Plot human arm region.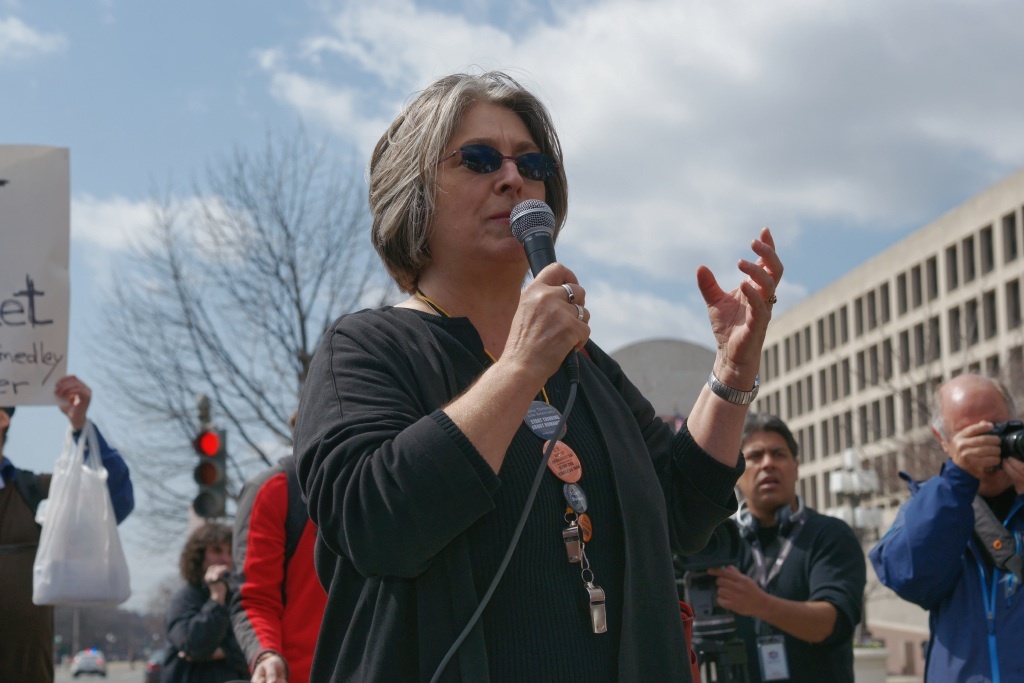
Plotted at (left=873, top=419, right=1005, bottom=605).
